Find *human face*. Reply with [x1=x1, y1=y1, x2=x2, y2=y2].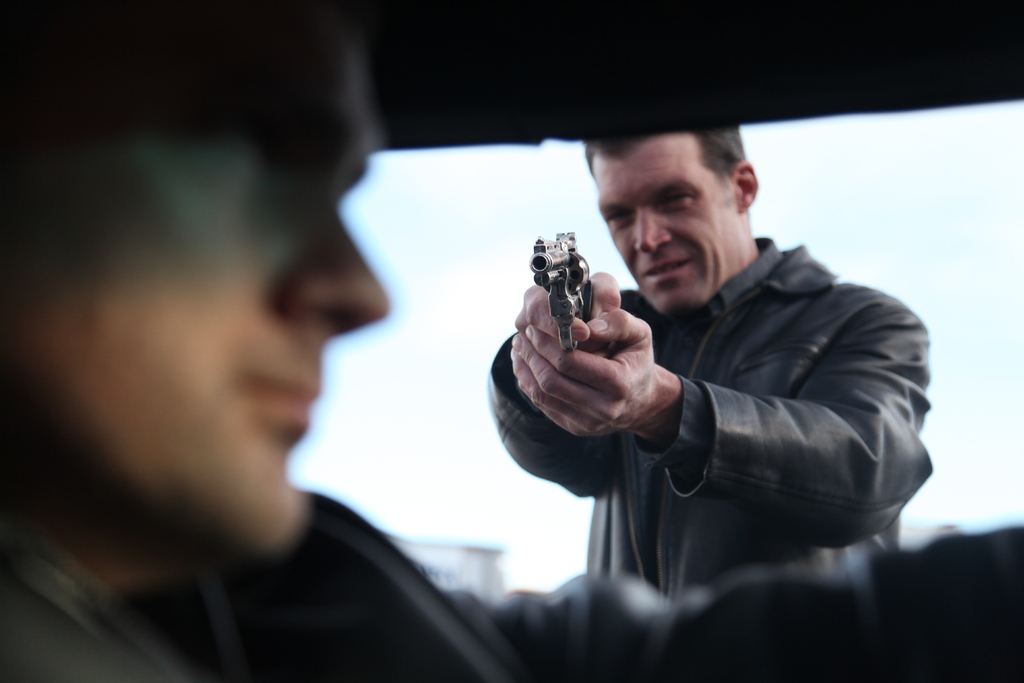
[x1=0, y1=0, x2=401, y2=555].
